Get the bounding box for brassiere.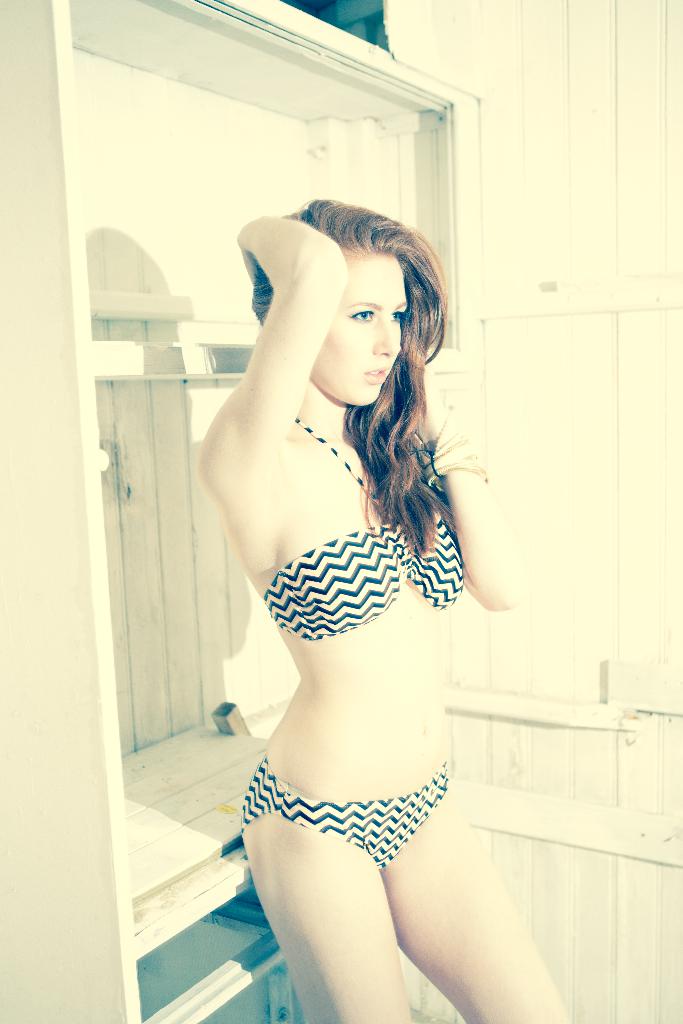
bbox(241, 500, 505, 946).
